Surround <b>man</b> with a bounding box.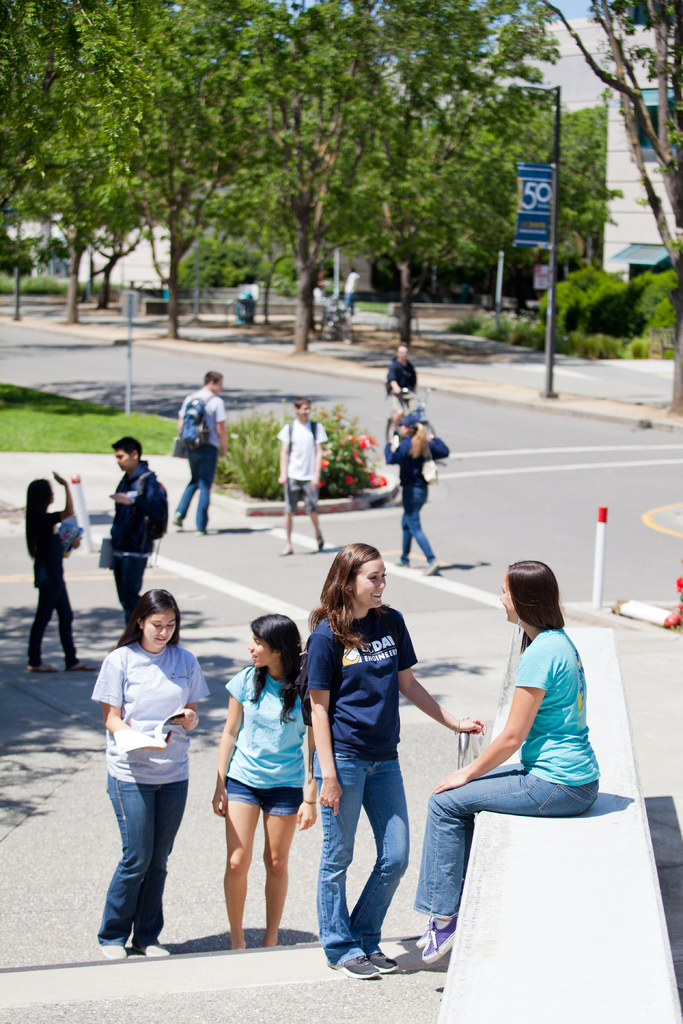
(171,367,230,536).
